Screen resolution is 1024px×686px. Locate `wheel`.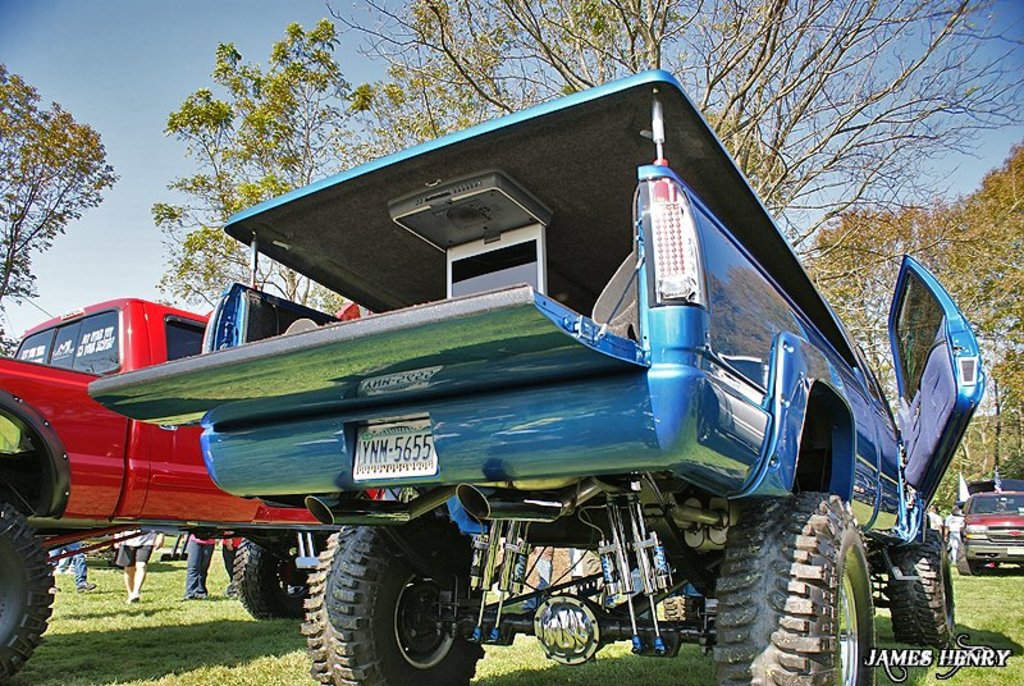
{"x1": 662, "y1": 594, "x2": 704, "y2": 622}.
